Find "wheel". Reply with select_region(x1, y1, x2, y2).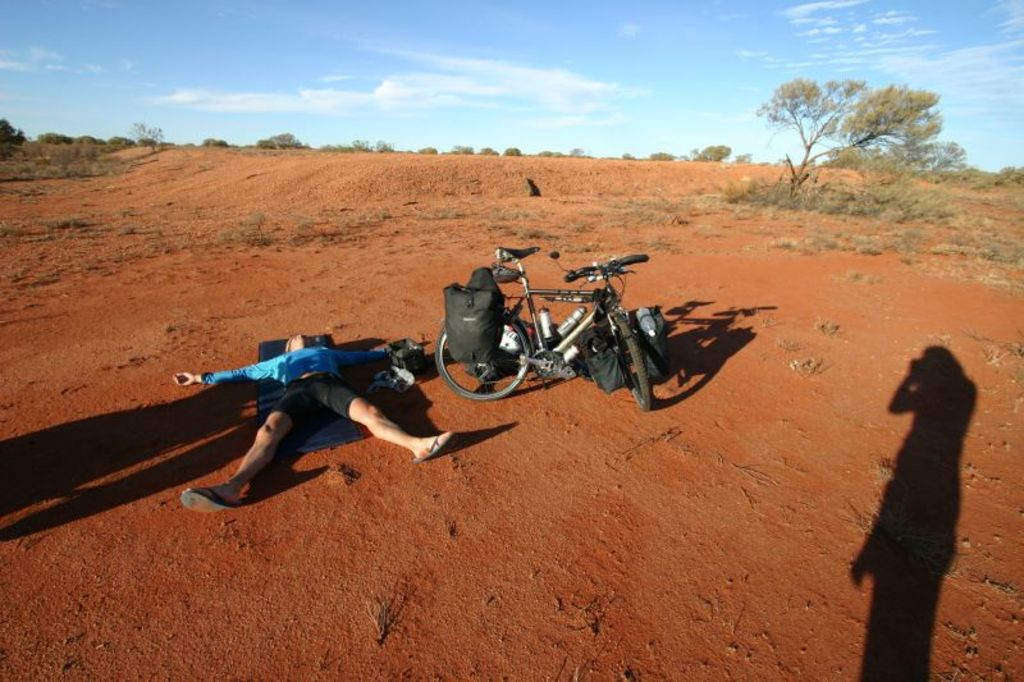
select_region(436, 310, 530, 398).
